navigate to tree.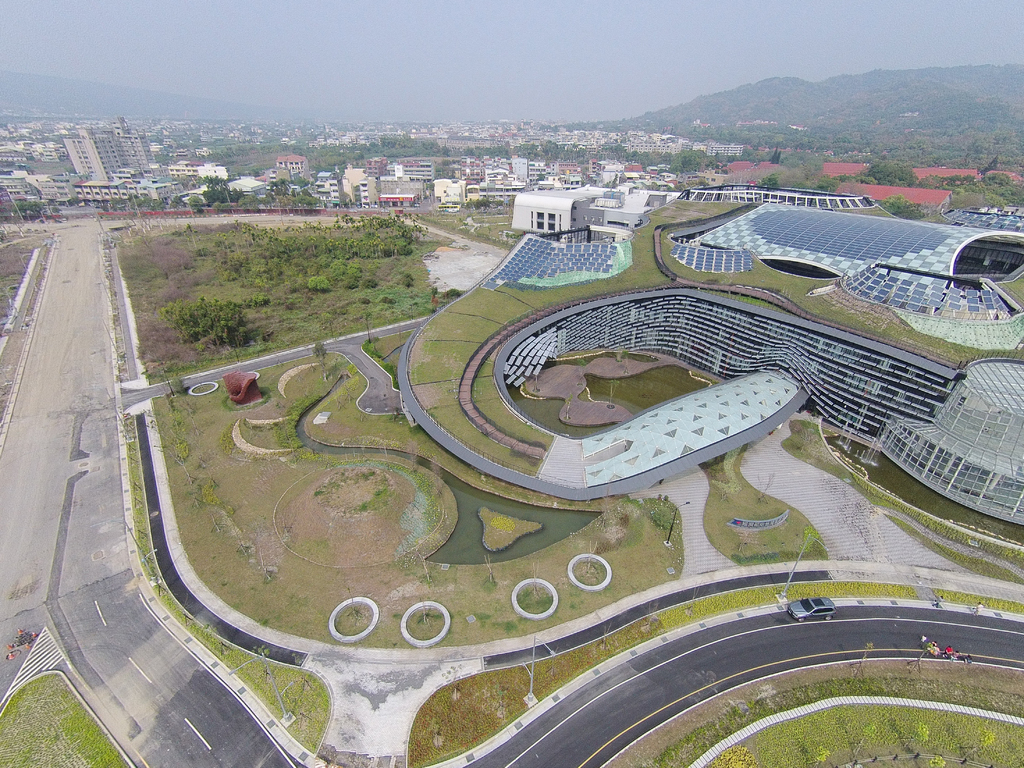
Navigation target: (312, 341, 332, 382).
